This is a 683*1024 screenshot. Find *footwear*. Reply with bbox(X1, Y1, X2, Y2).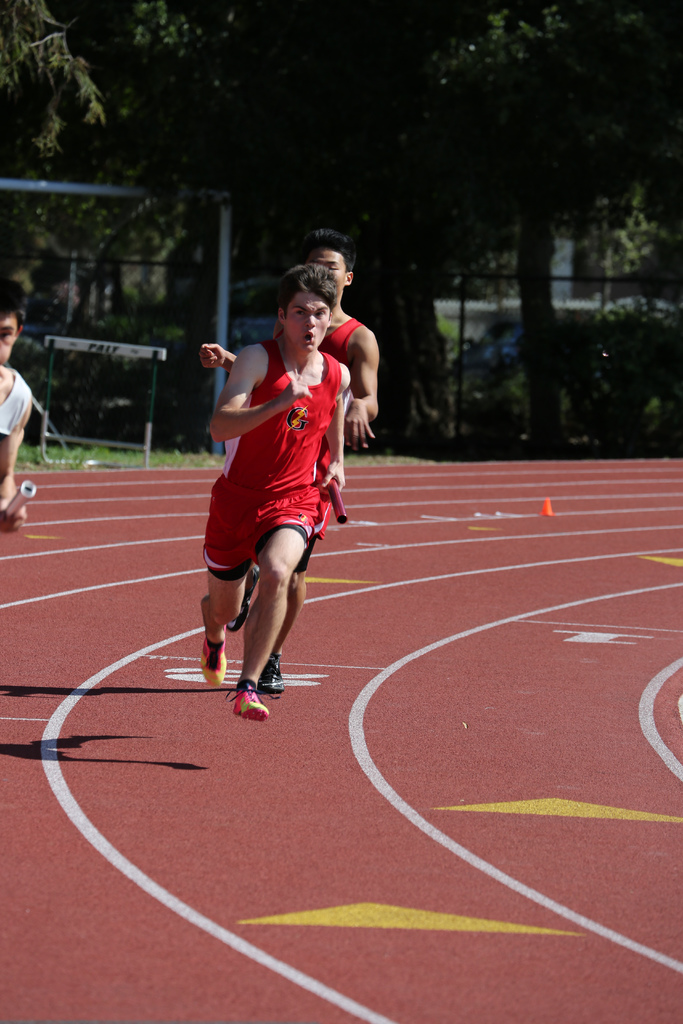
bbox(227, 564, 259, 631).
